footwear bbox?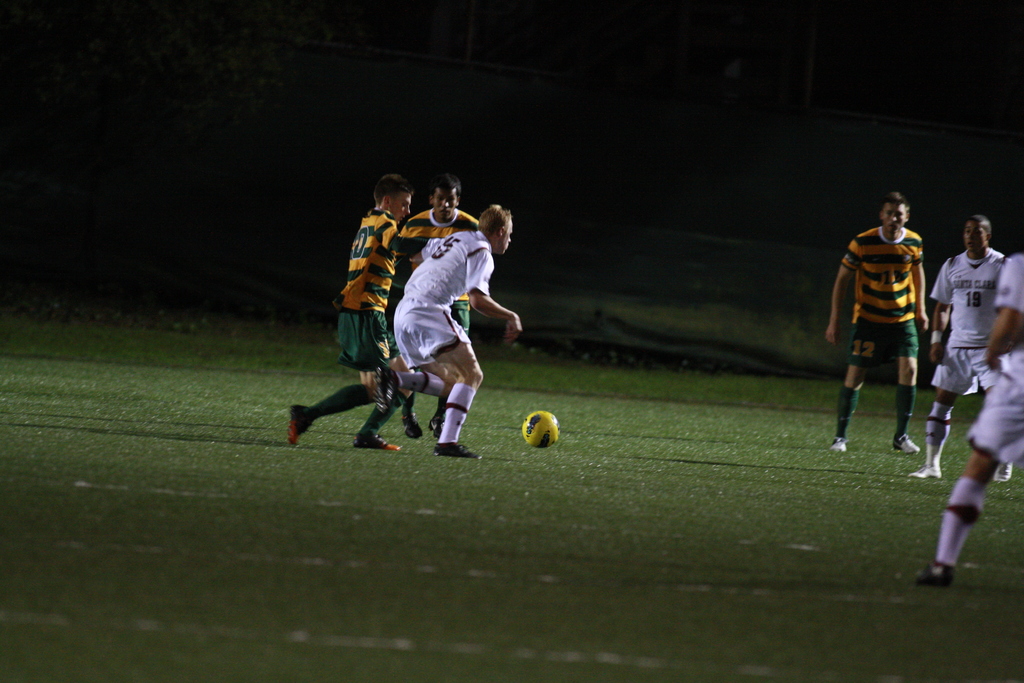
locate(402, 416, 420, 439)
